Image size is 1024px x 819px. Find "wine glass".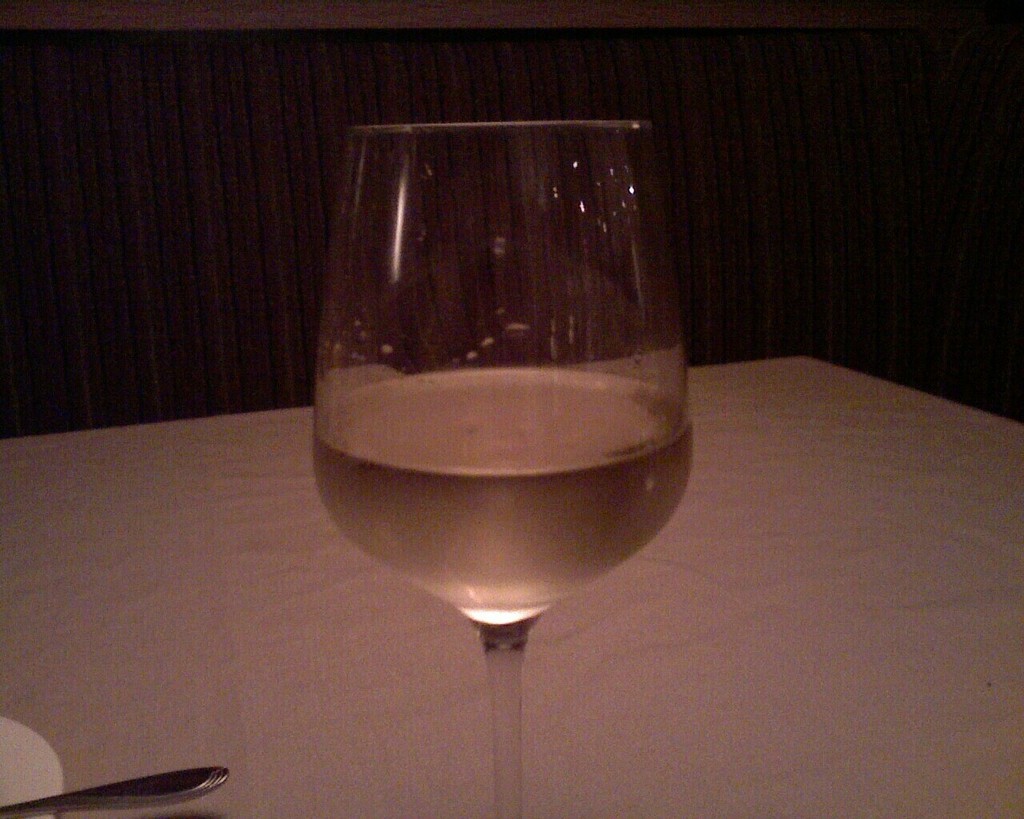
310:115:693:818.
